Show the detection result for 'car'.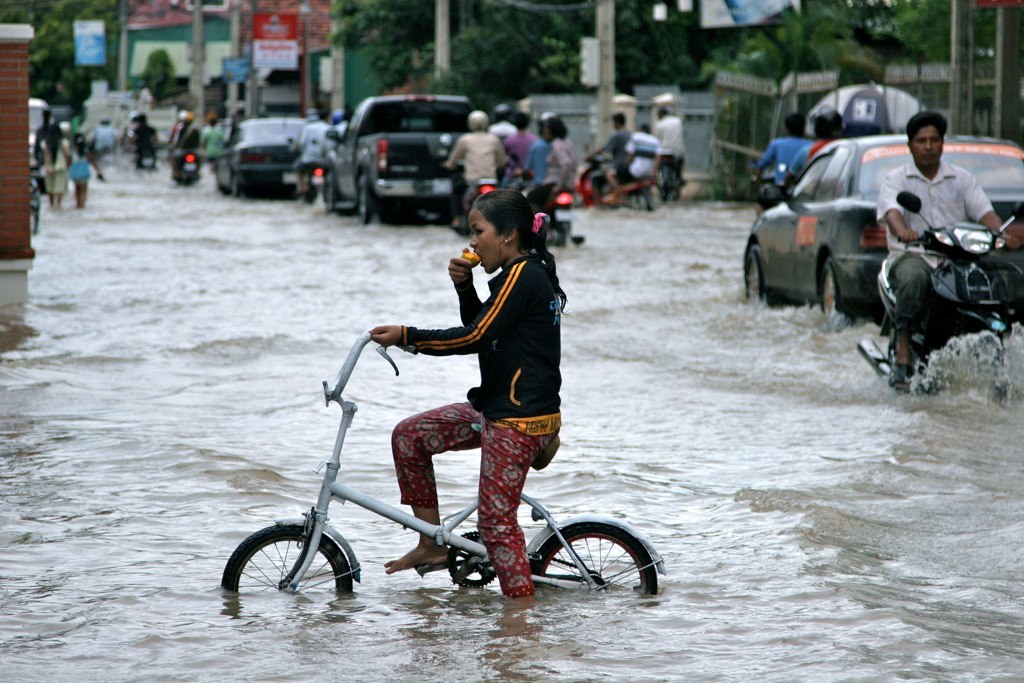
(324, 94, 483, 222).
